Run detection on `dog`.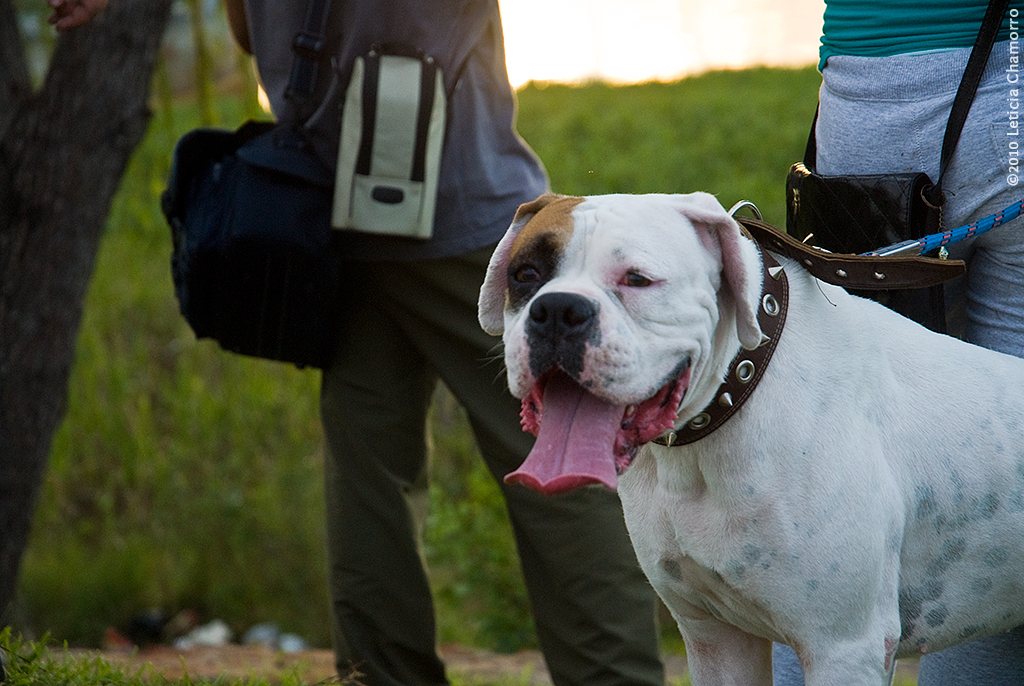
Result: 474,192,1023,685.
